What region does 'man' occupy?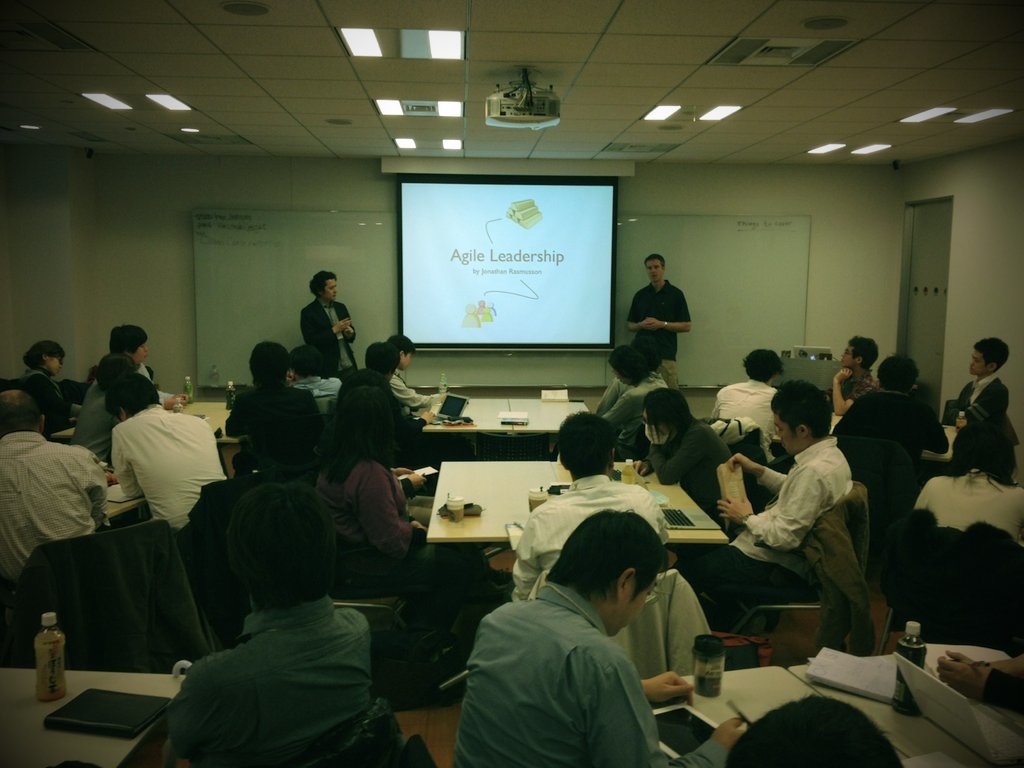
pyautogui.locateOnScreen(66, 329, 175, 455).
